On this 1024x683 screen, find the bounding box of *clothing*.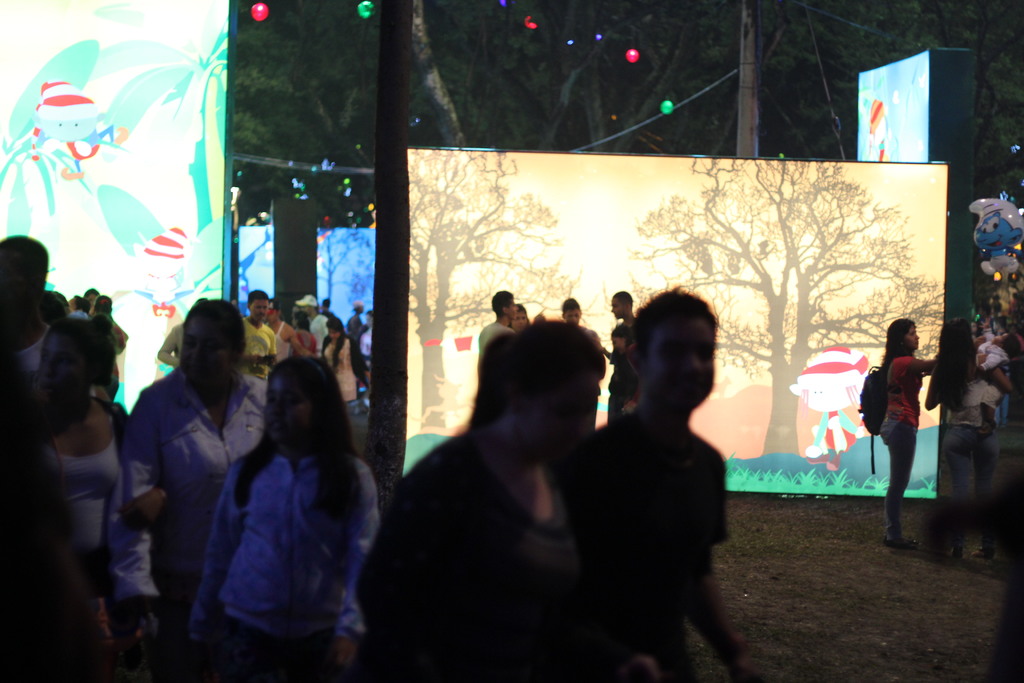
Bounding box: [x1=323, y1=329, x2=364, y2=412].
